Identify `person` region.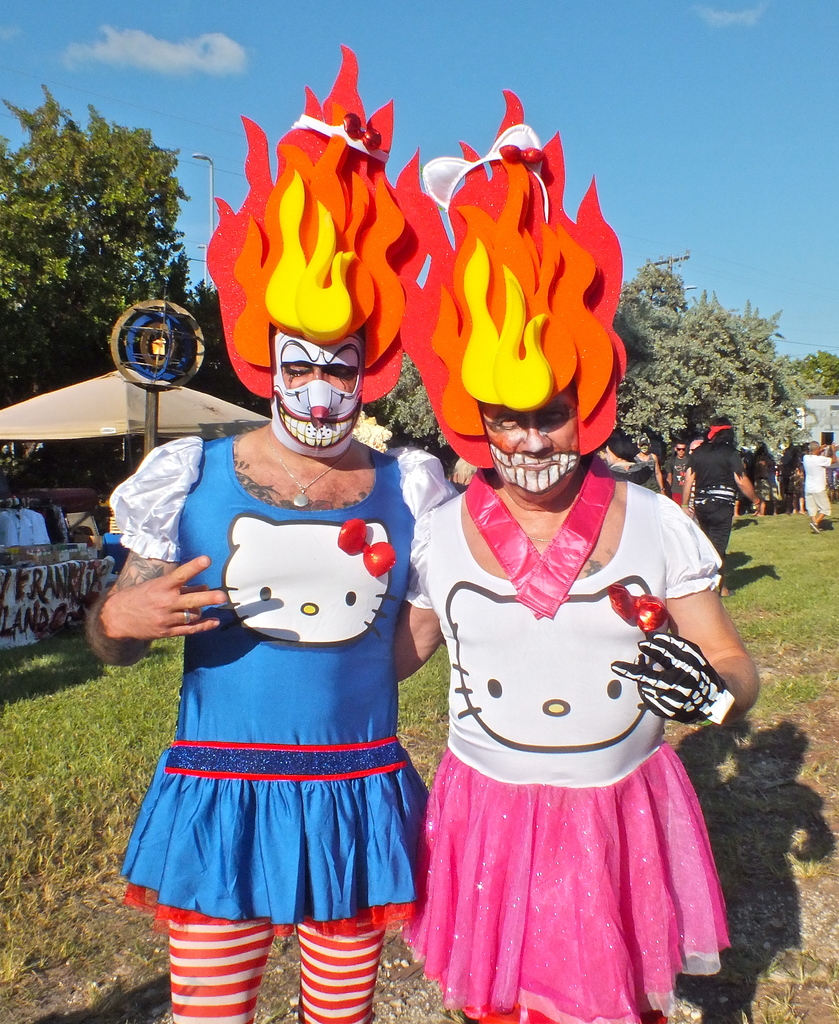
Region: rect(84, 43, 460, 1023).
